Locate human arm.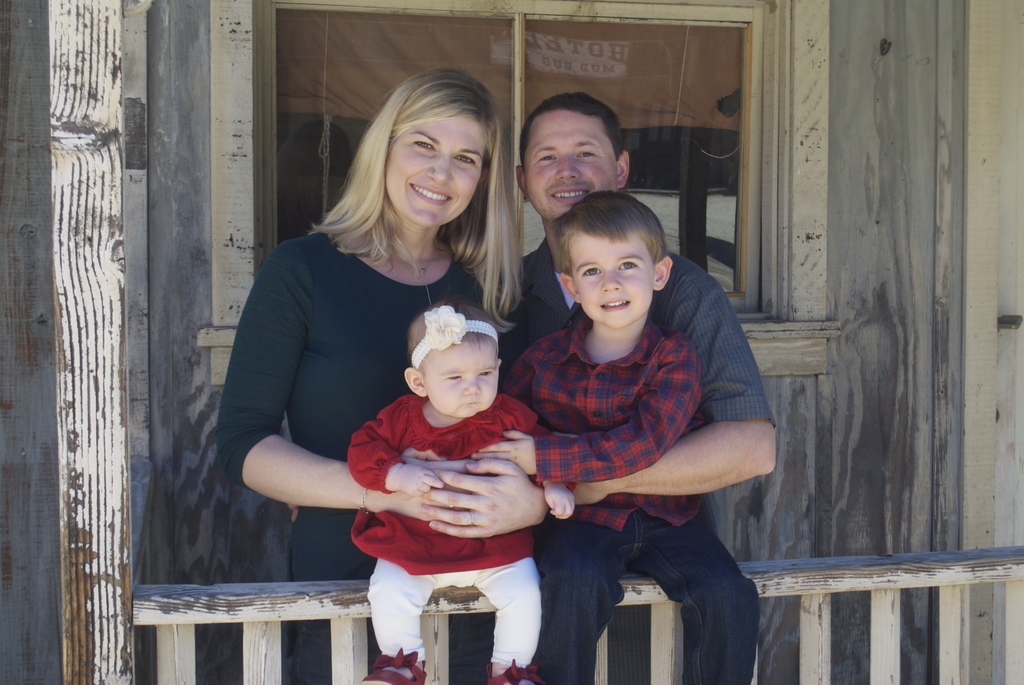
Bounding box: bbox=[532, 478, 576, 515].
